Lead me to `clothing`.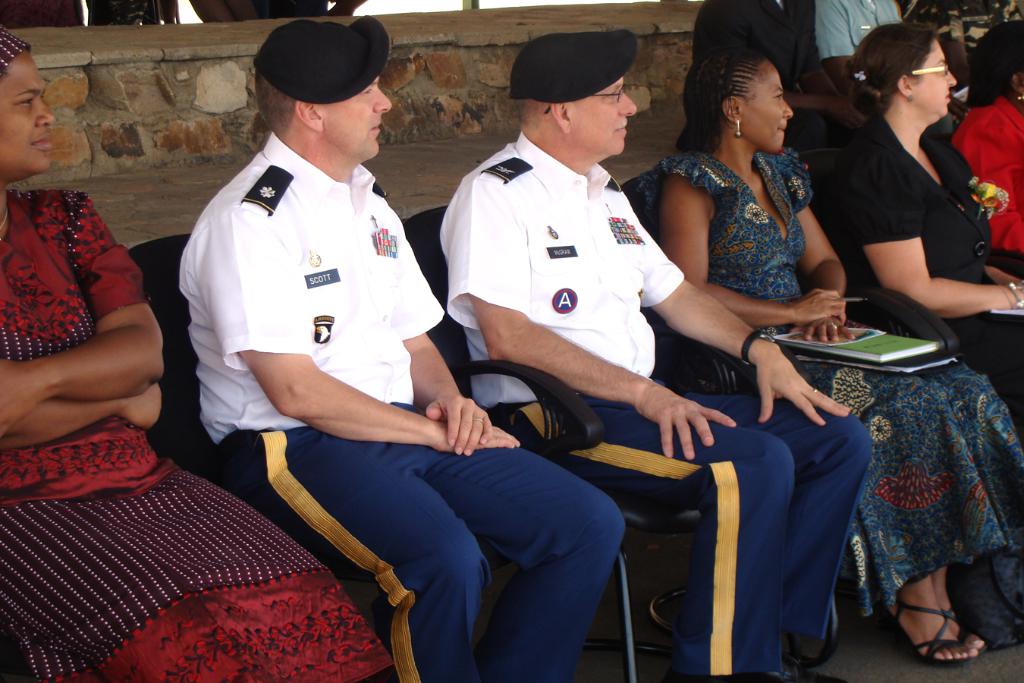
Lead to <box>655,2,835,125</box>.
